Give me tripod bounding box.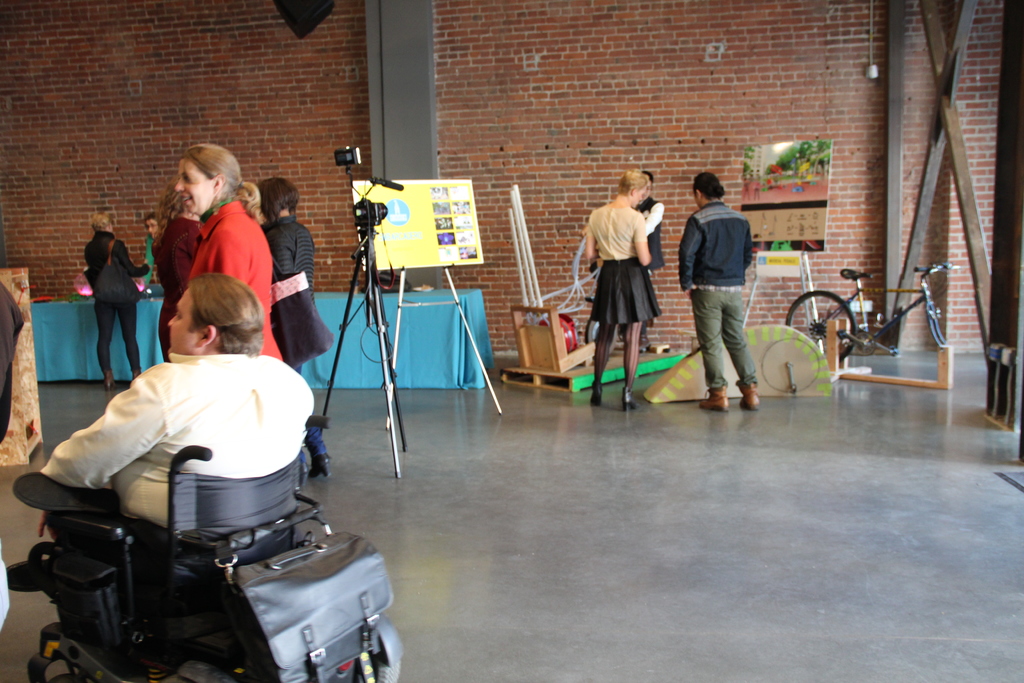
box(321, 199, 408, 479).
